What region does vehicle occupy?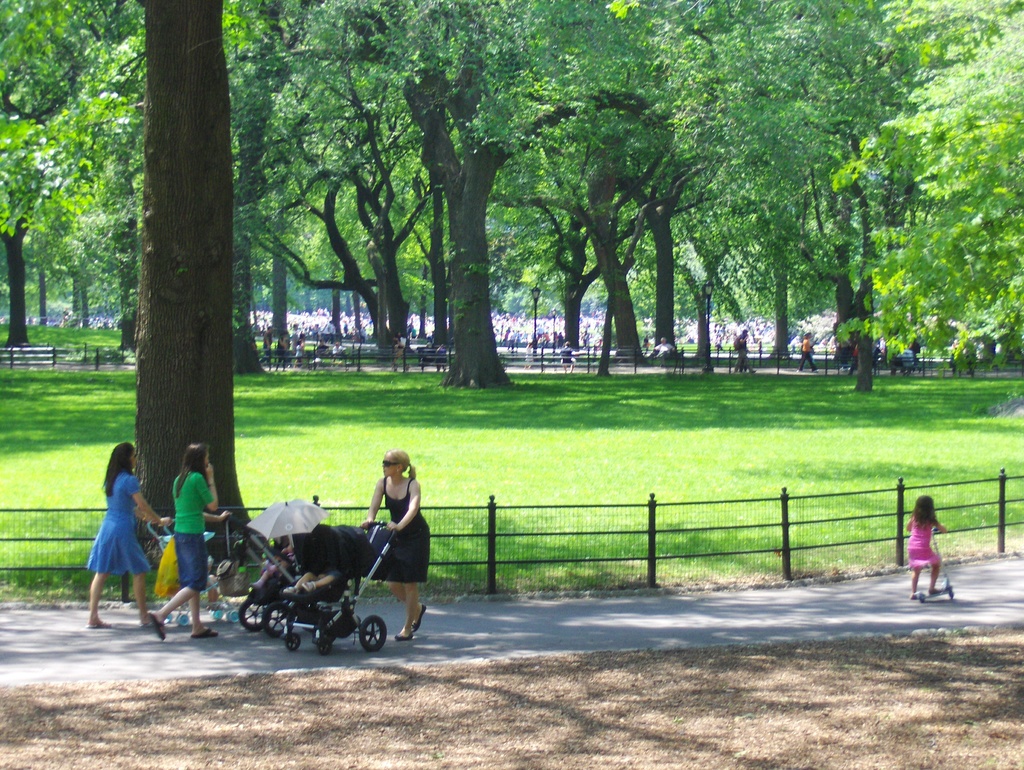
(265,509,395,654).
